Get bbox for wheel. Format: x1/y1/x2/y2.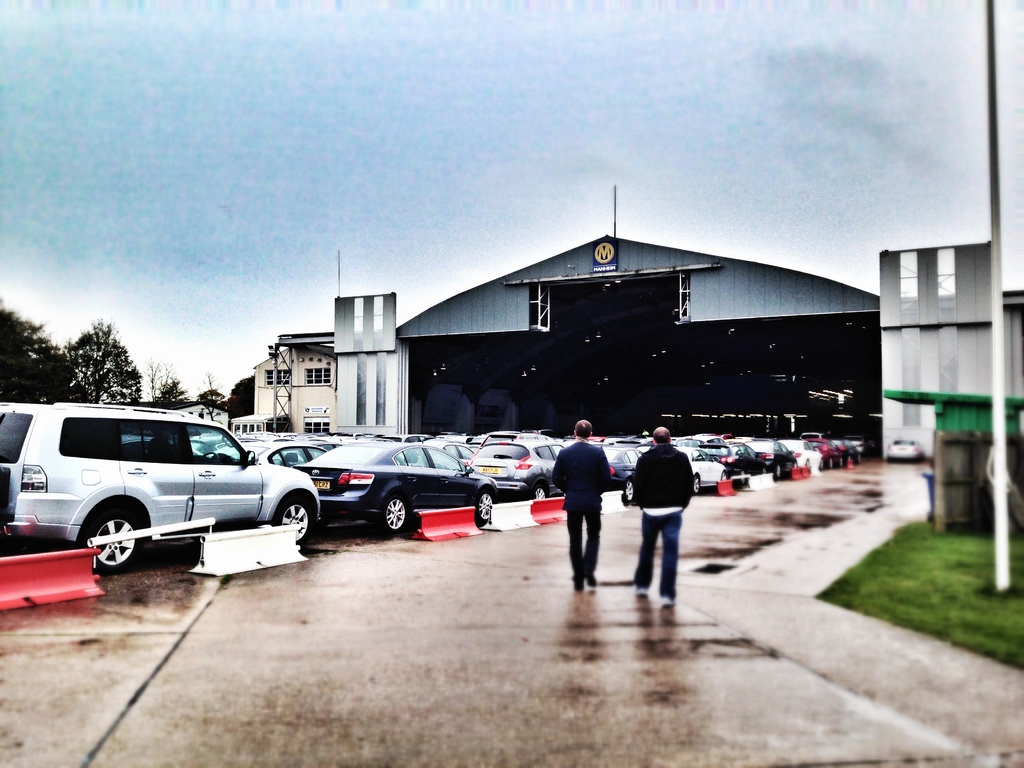
534/484/550/501.
